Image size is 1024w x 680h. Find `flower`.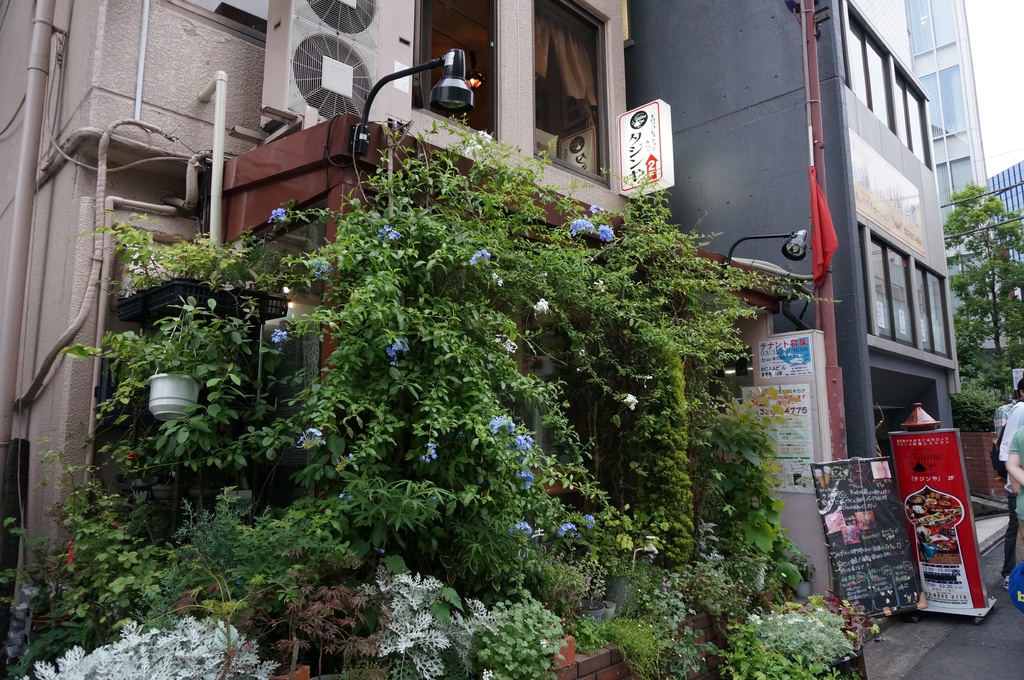
box=[300, 427, 326, 445].
